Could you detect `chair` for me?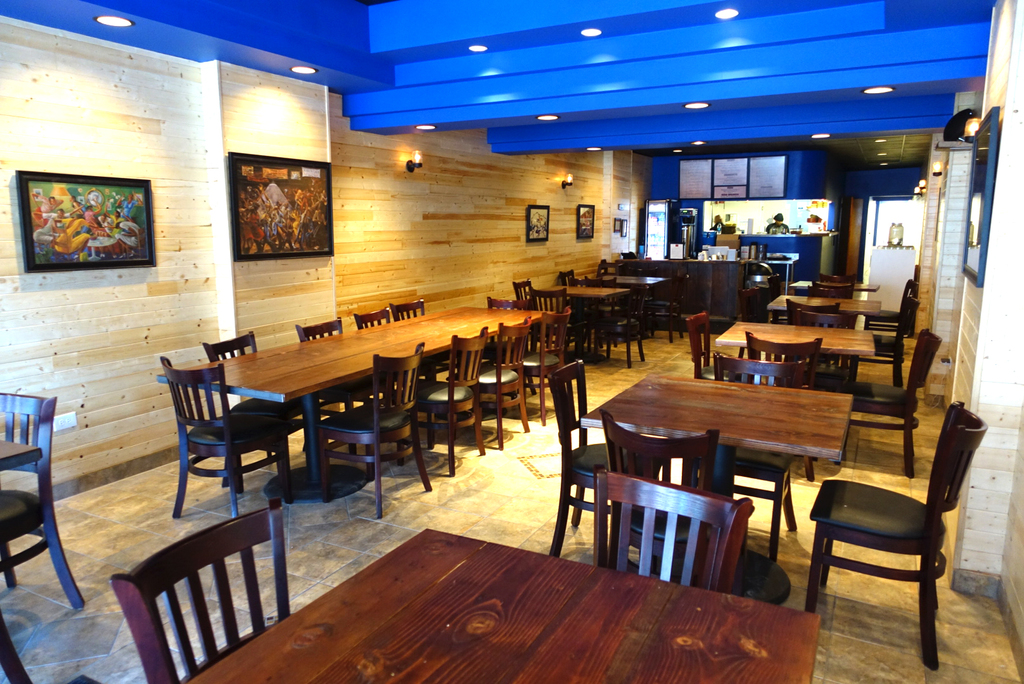
Detection result: locate(556, 267, 576, 287).
